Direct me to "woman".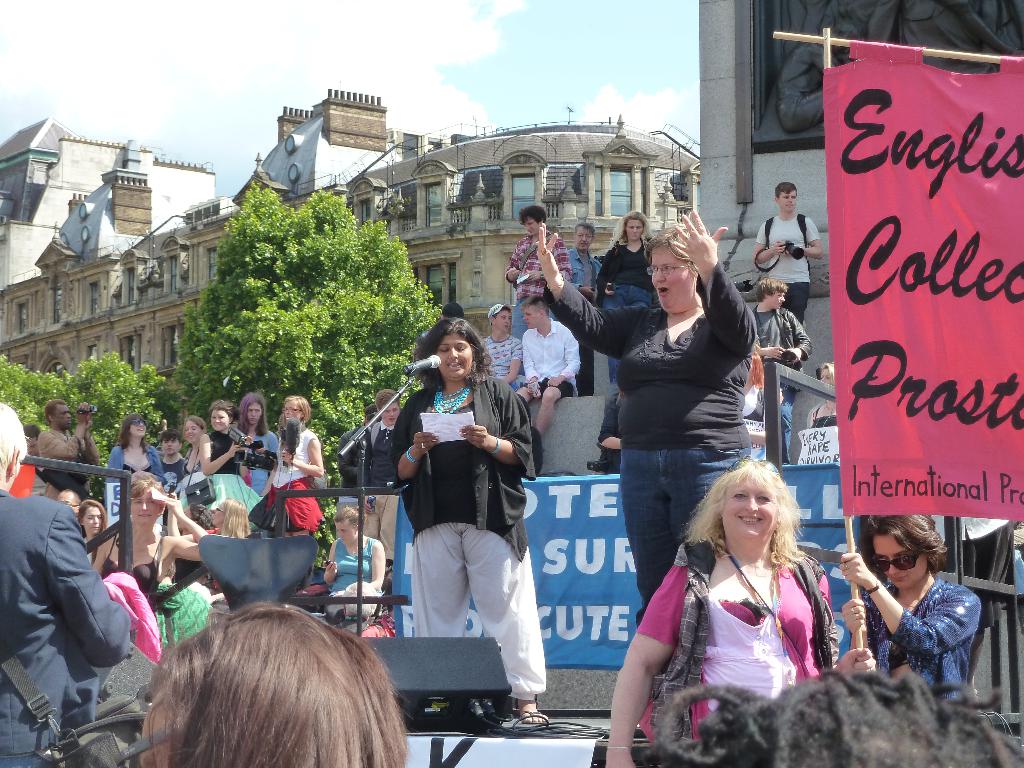
Direction: x1=198 y1=402 x2=260 y2=531.
